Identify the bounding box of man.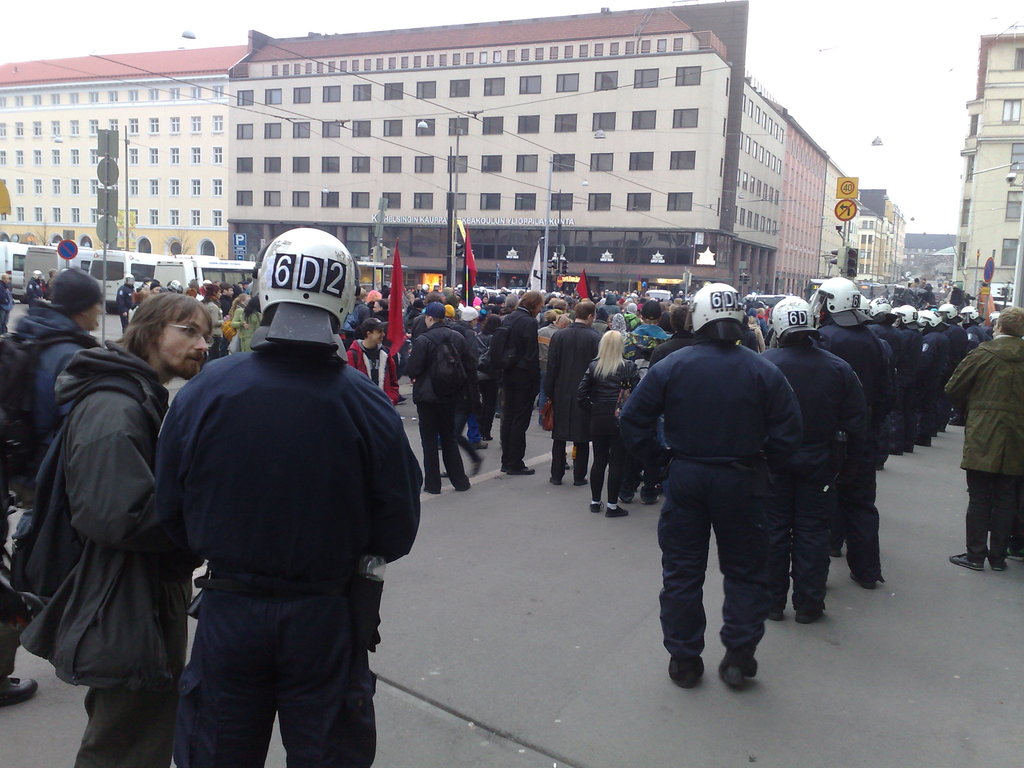
941,302,1023,573.
